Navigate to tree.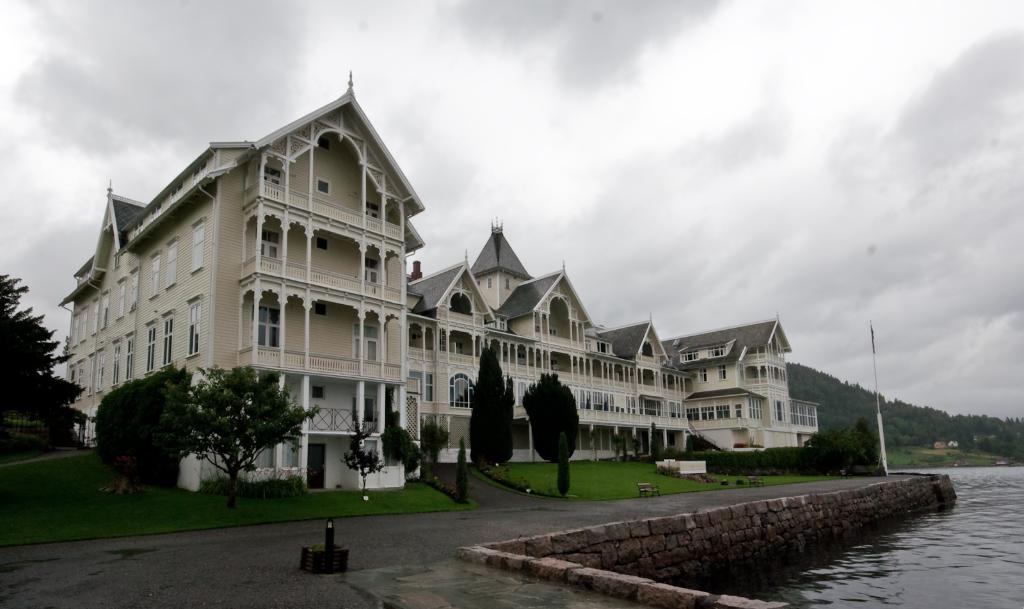
Navigation target: 555 426 573 498.
